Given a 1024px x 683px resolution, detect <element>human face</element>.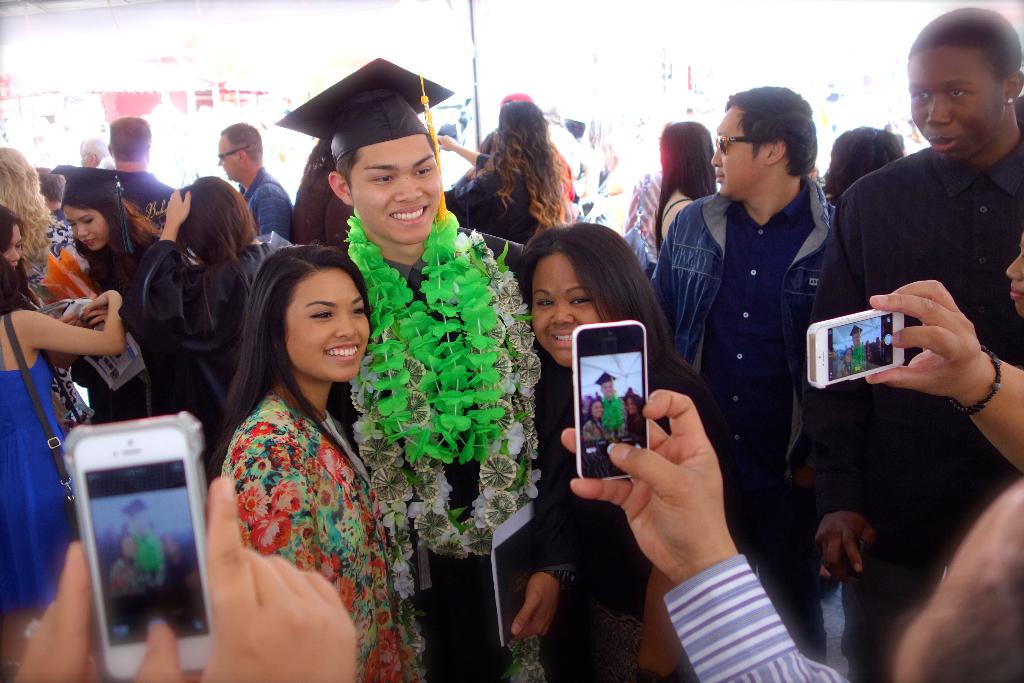
<bbox>63, 202, 104, 254</bbox>.
